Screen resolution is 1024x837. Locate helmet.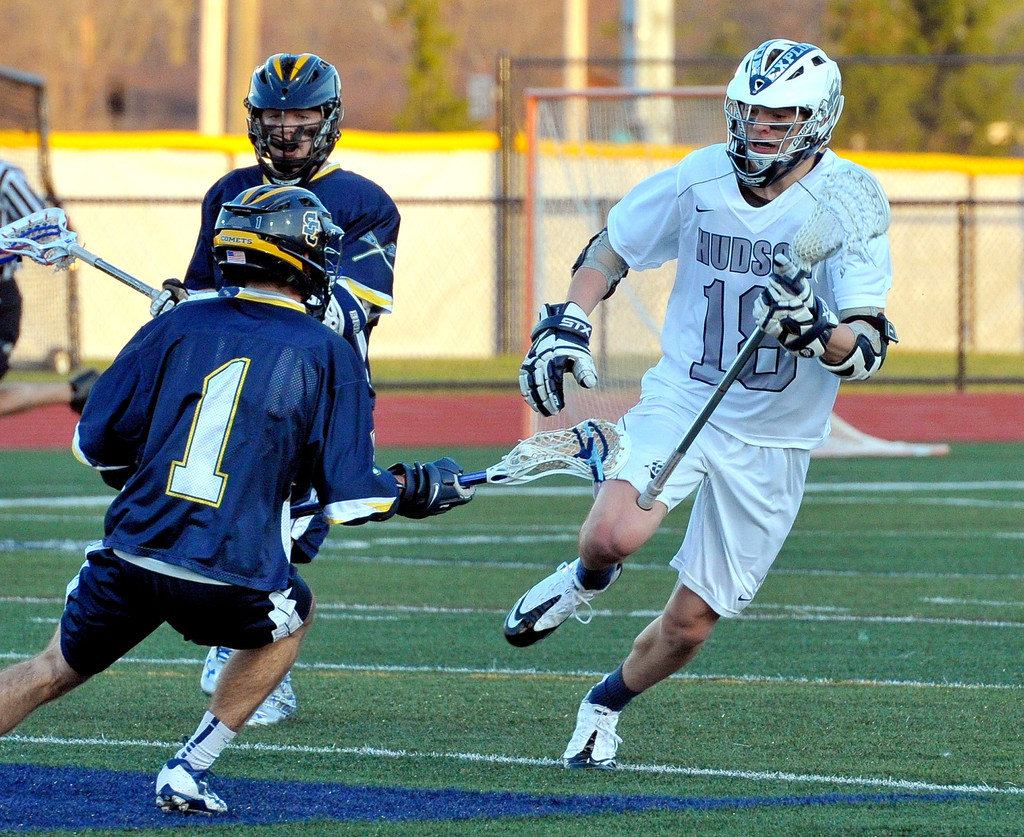
left=212, top=183, right=346, bottom=320.
